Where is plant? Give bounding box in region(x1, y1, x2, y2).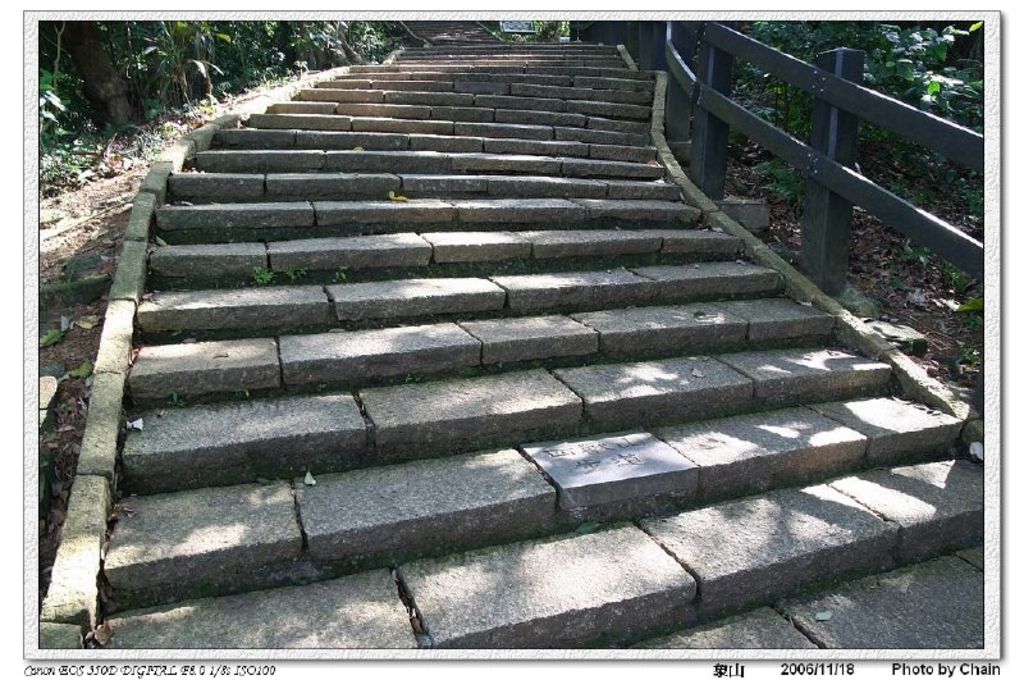
region(282, 263, 310, 283).
